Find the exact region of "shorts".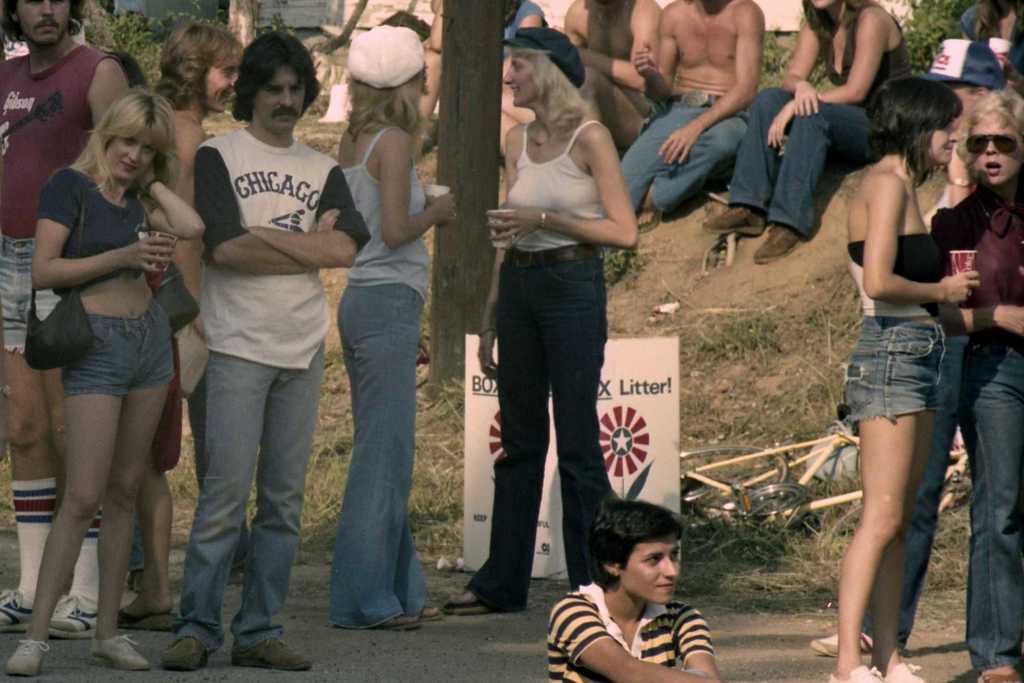
Exact region: 814,333,980,442.
